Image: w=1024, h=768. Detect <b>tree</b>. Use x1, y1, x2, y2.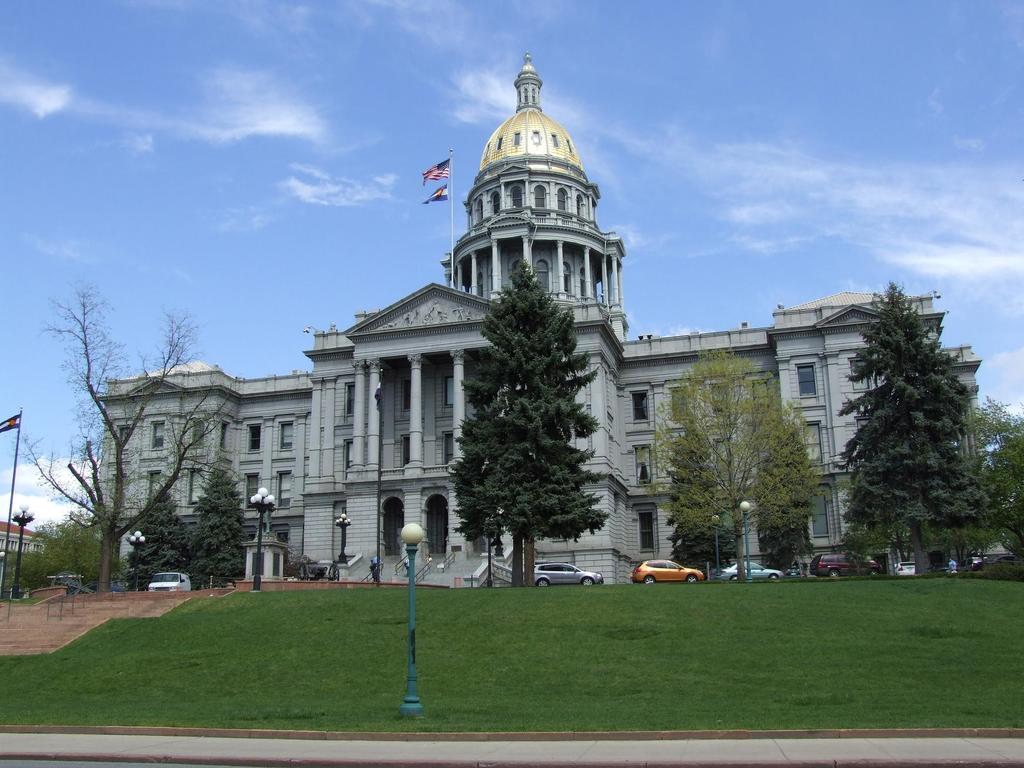
8, 279, 244, 595.
